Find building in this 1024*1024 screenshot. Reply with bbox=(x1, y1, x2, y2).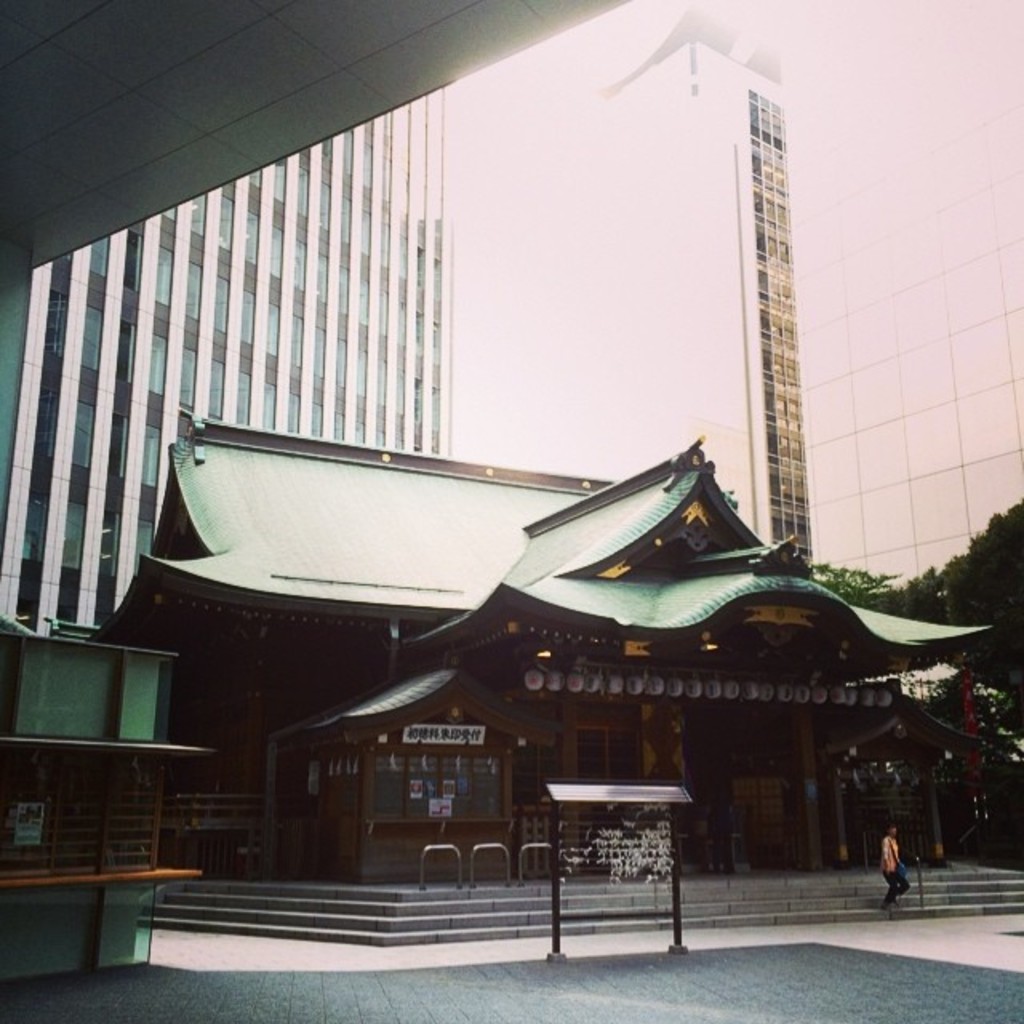
bbox=(45, 434, 992, 867).
